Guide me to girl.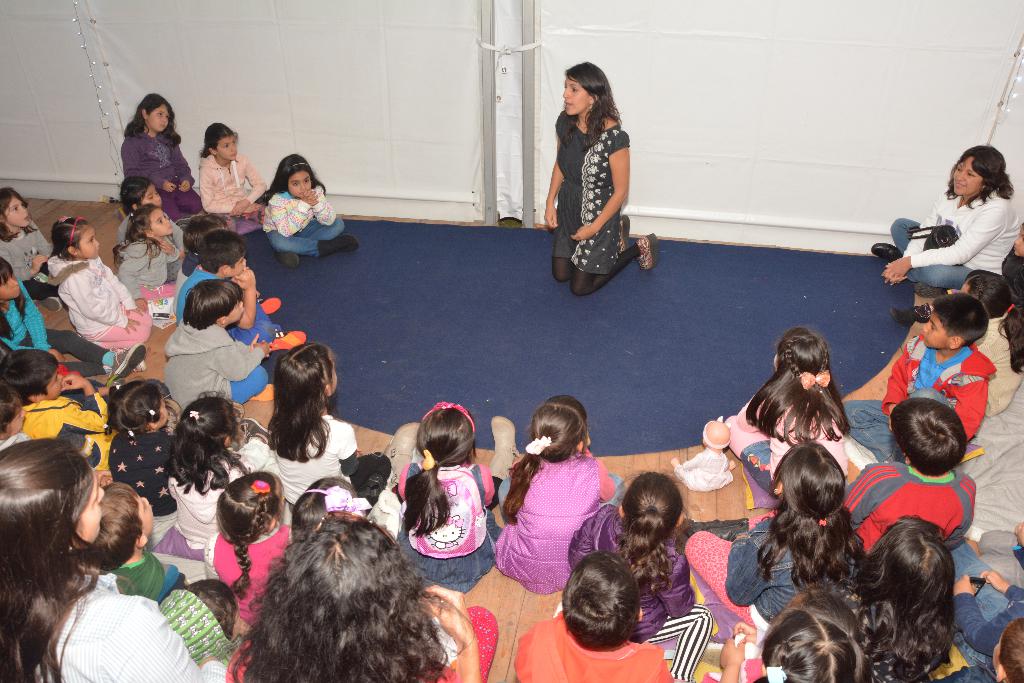
Guidance: 721/325/850/481.
